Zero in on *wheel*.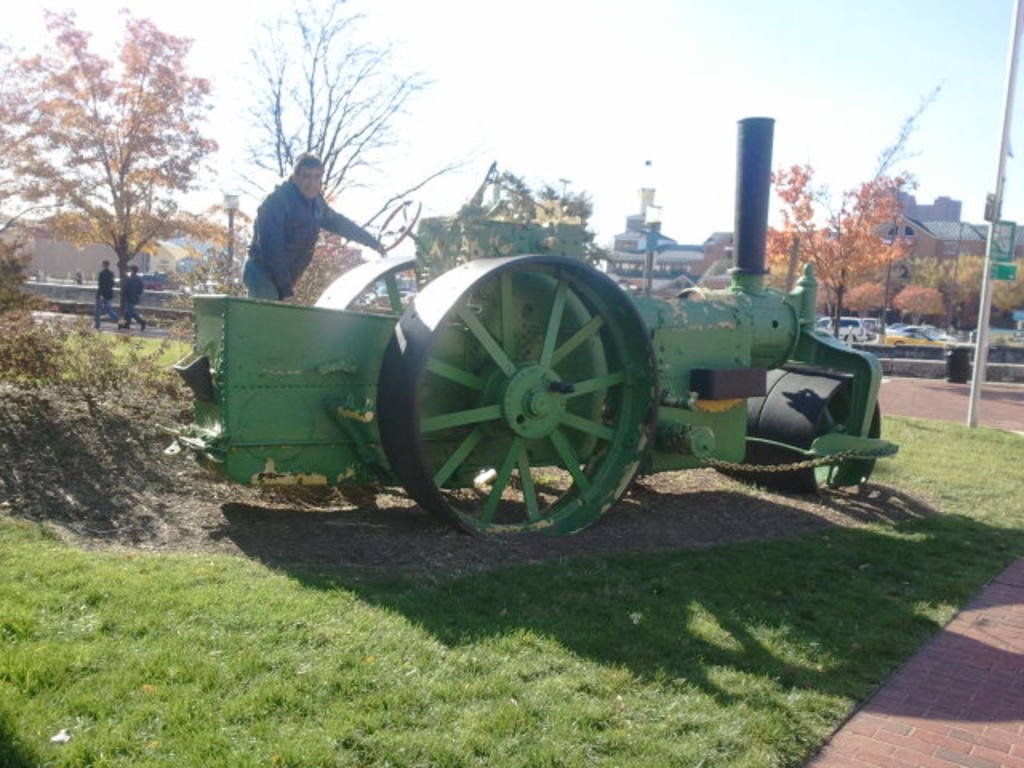
Zeroed in: locate(376, 197, 422, 253).
